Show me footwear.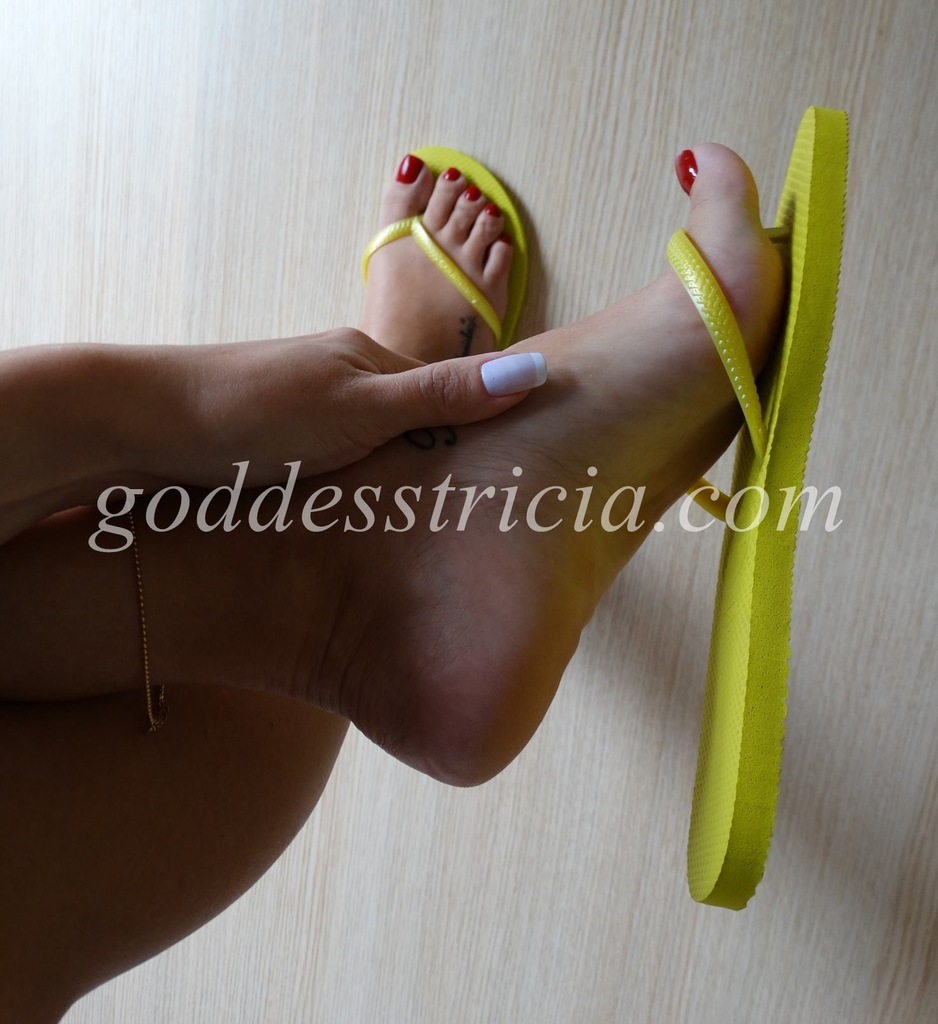
footwear is here: bbox=(366, 142, 550, 388).
